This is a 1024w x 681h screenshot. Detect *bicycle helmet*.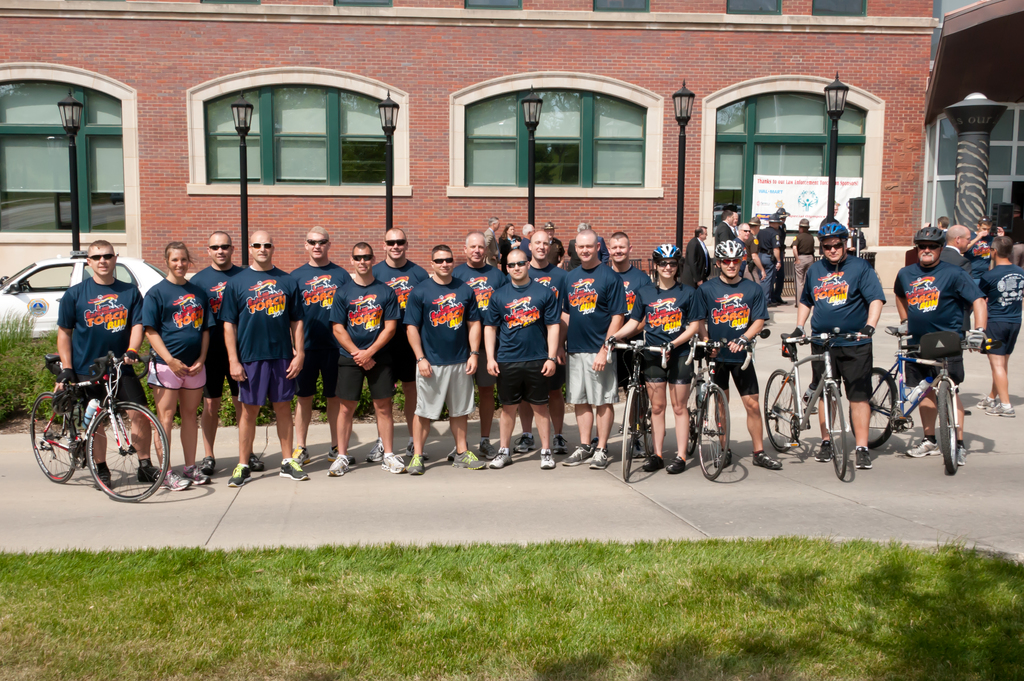
x1=908, y1=227, x2=952, y2=246.
